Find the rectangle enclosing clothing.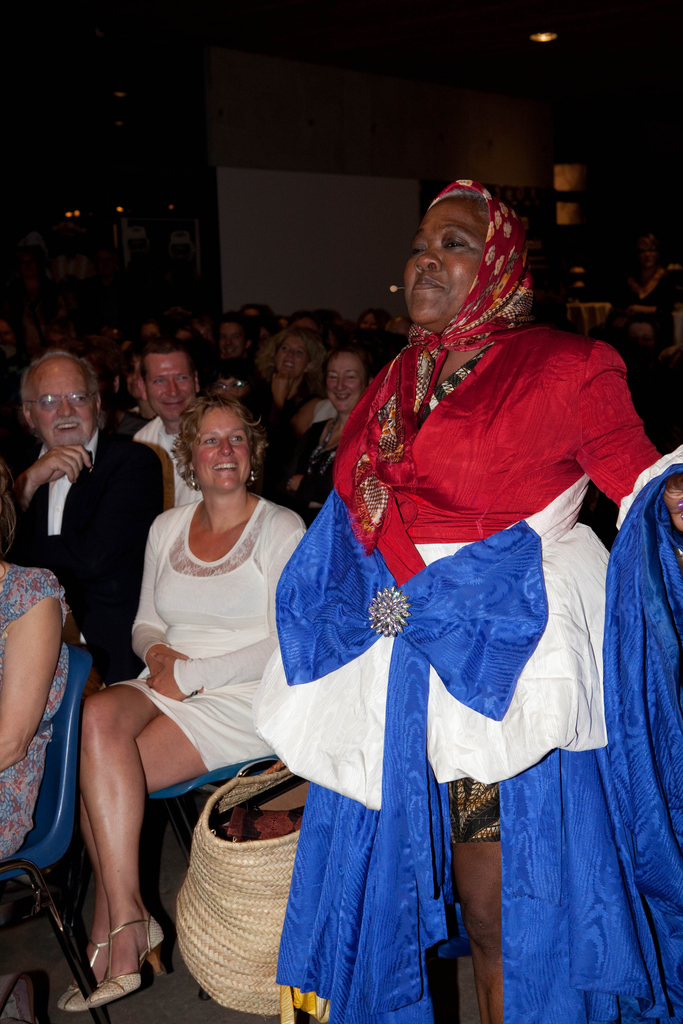
crop(0, 572, 68, 867).
